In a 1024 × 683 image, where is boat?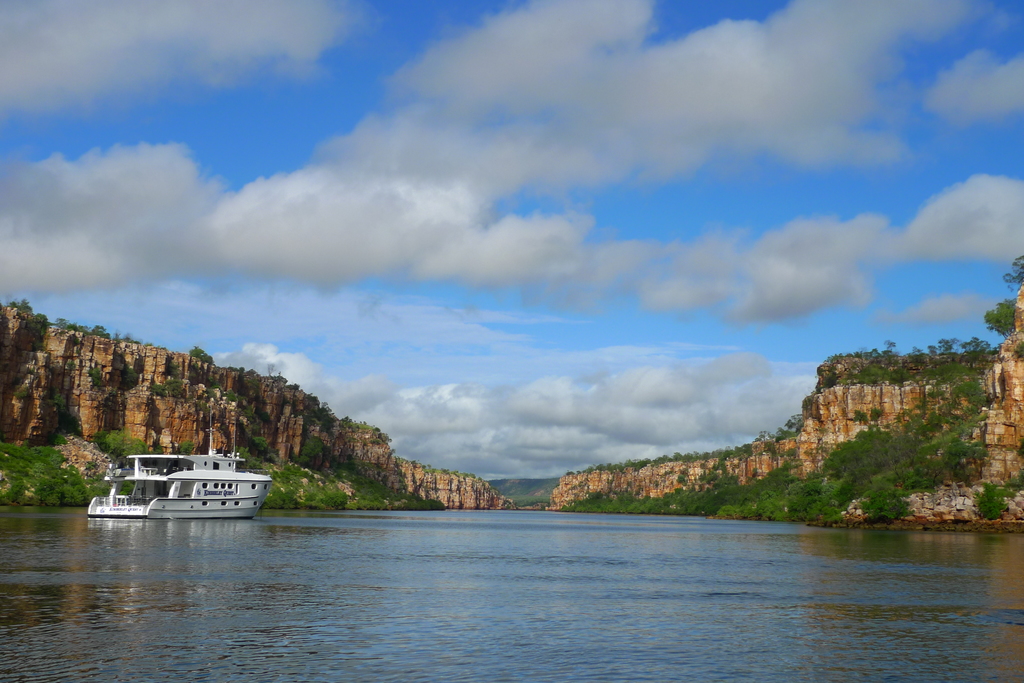
90 451 278 525.
